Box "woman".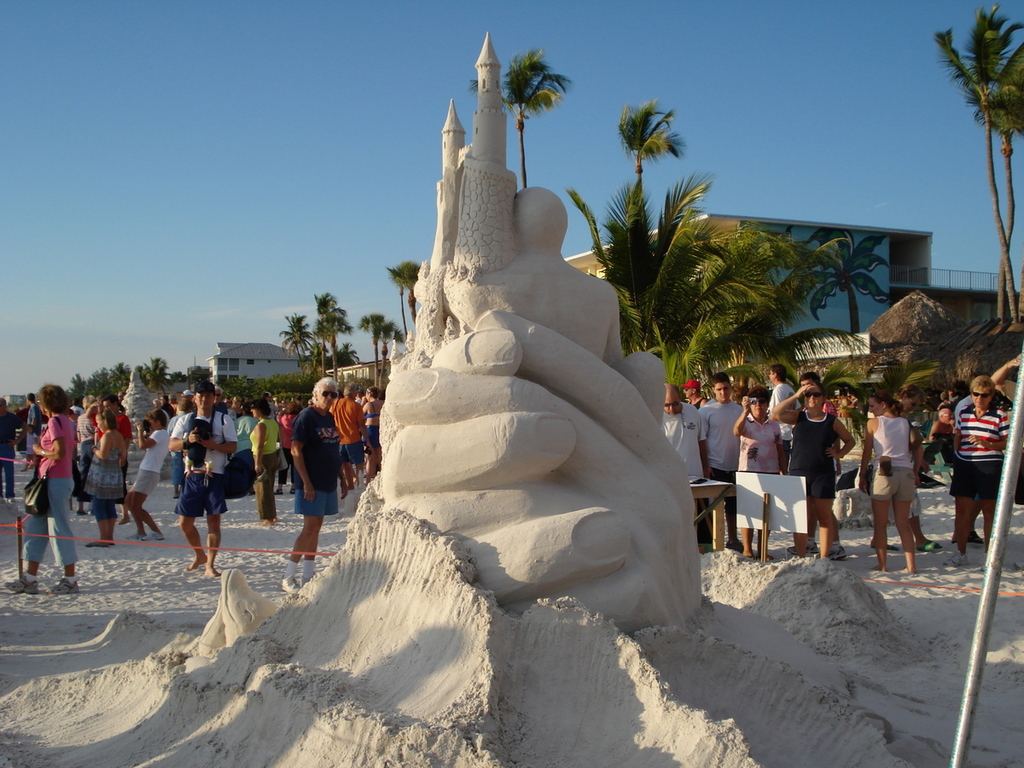
rect(856, 387, 923, 571).
